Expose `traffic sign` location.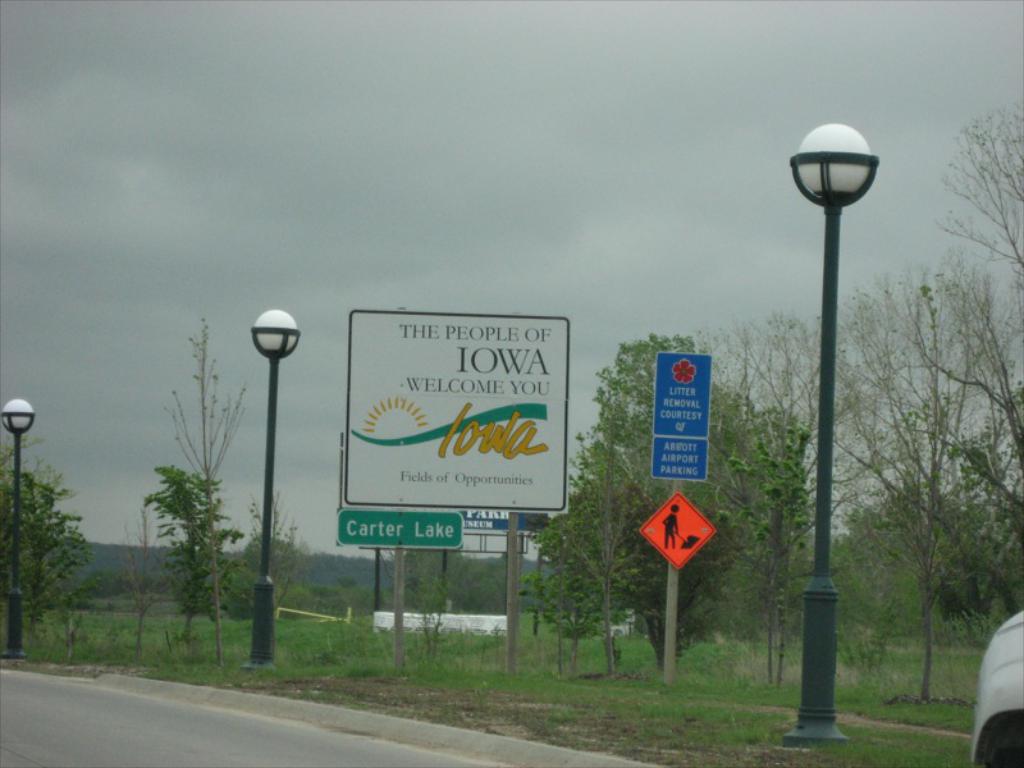
Exposed at 335:509:462:548.
